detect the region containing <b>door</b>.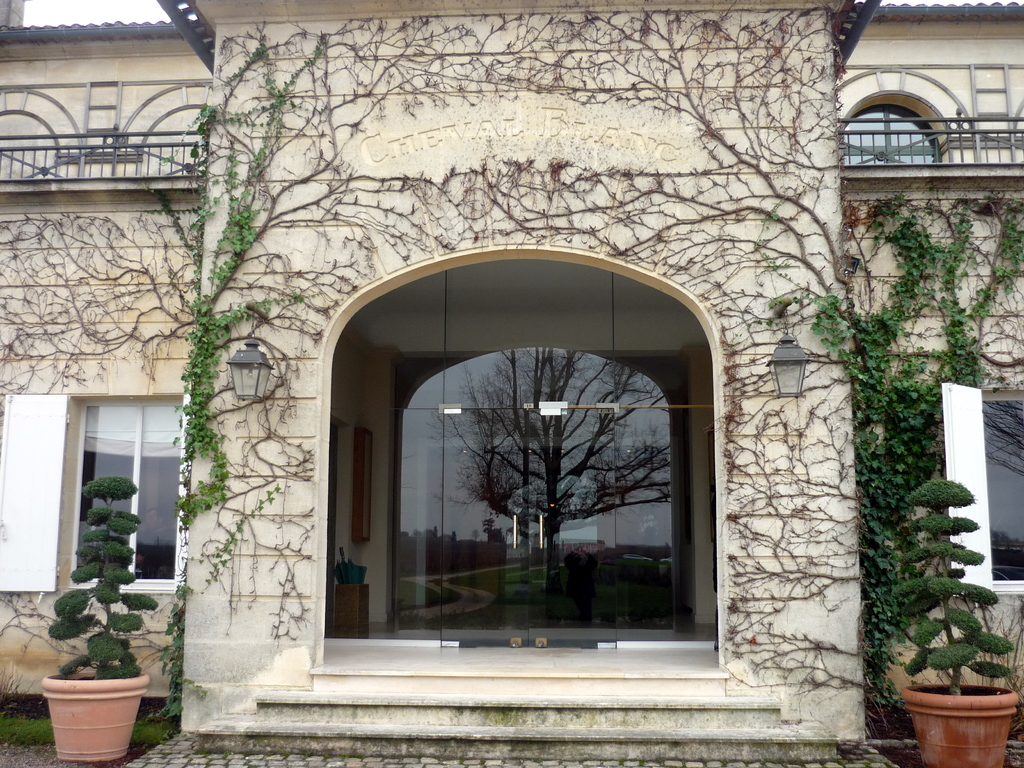
rect(440, 405, 615, 650).
